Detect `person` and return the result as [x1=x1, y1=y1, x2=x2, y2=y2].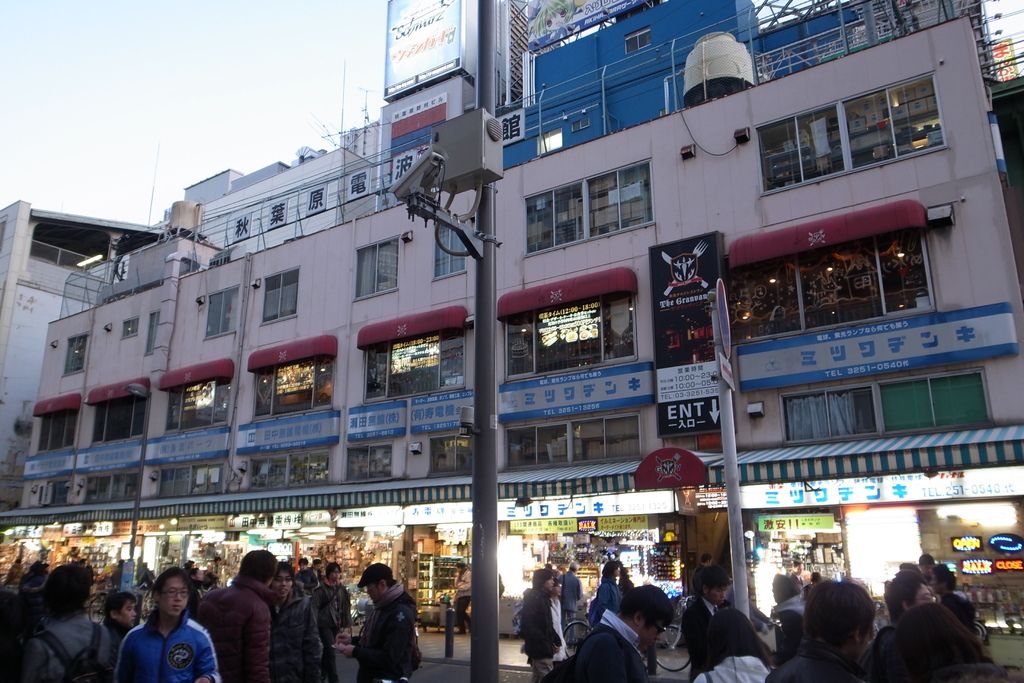
[x1=17, y1=563, x2=114, y2=682].
